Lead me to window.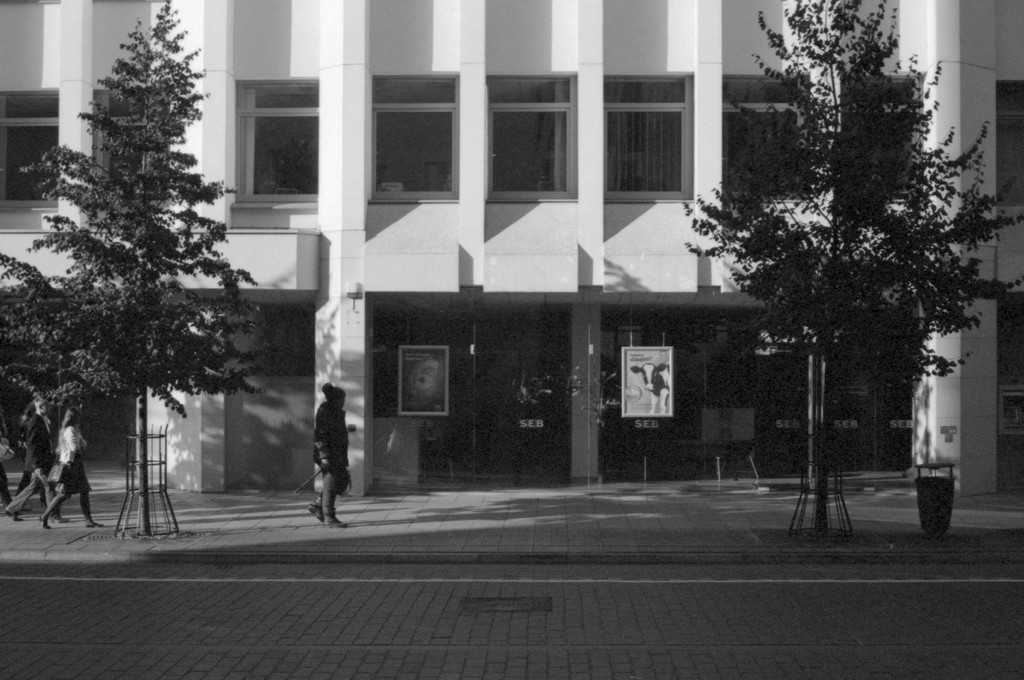
Lead to bbox=[838, 68, 925, 202].
